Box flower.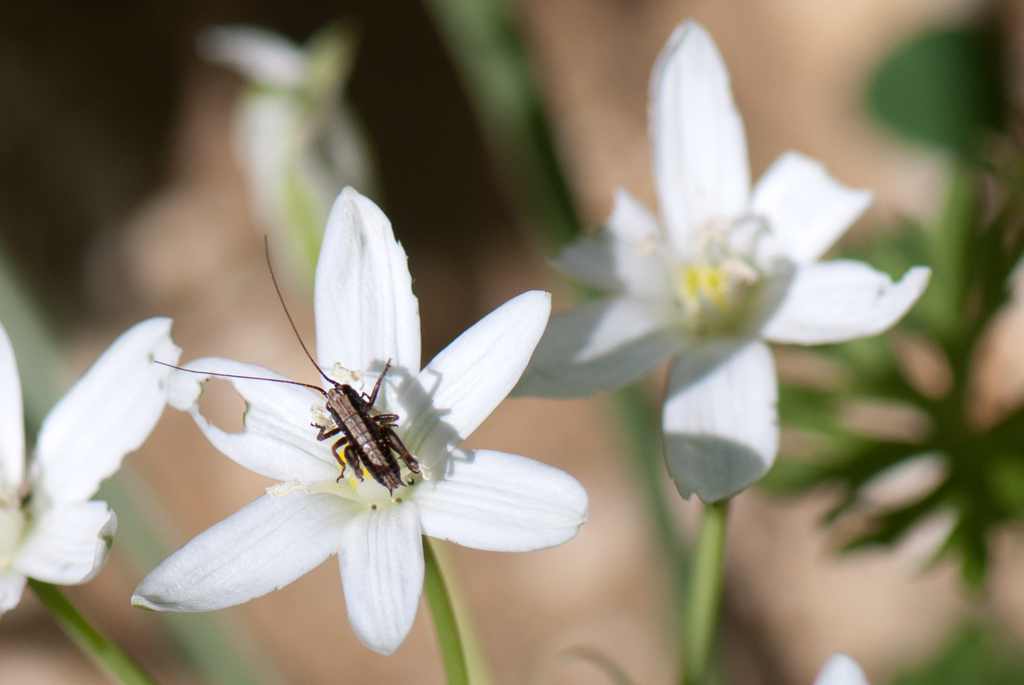
BBox(0, 314, 190, 621).
